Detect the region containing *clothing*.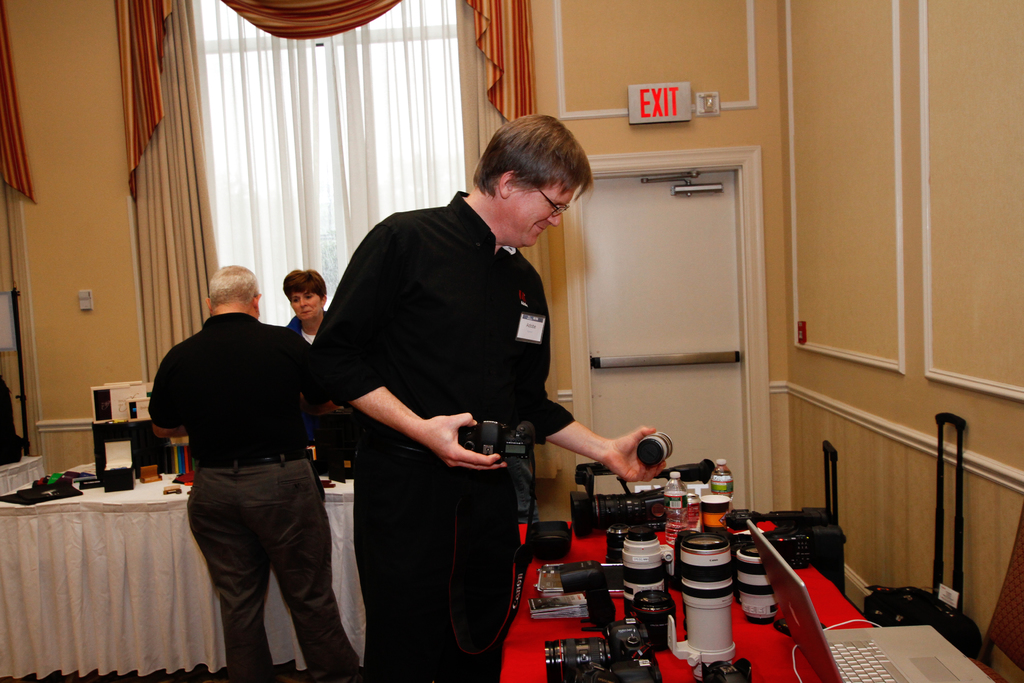
285,306,358,479.
